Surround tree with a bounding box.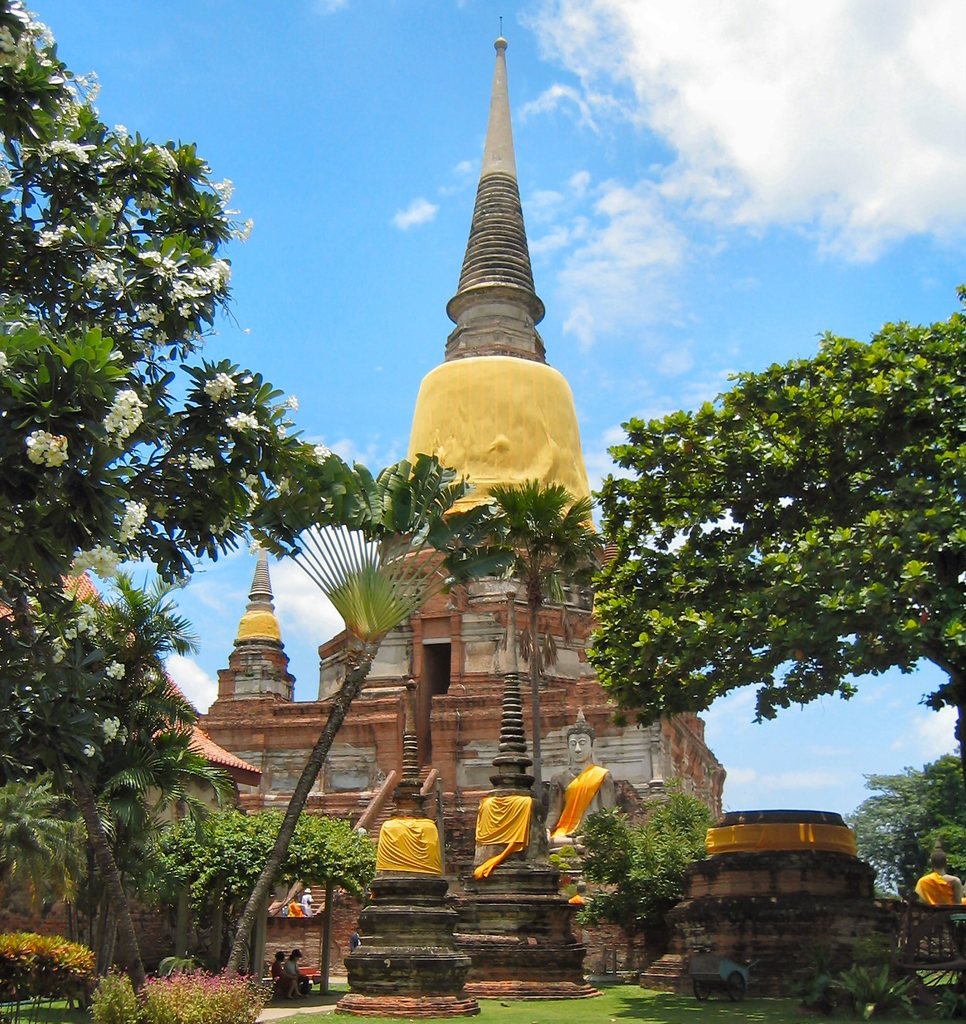
840, 745, 965, 911.
